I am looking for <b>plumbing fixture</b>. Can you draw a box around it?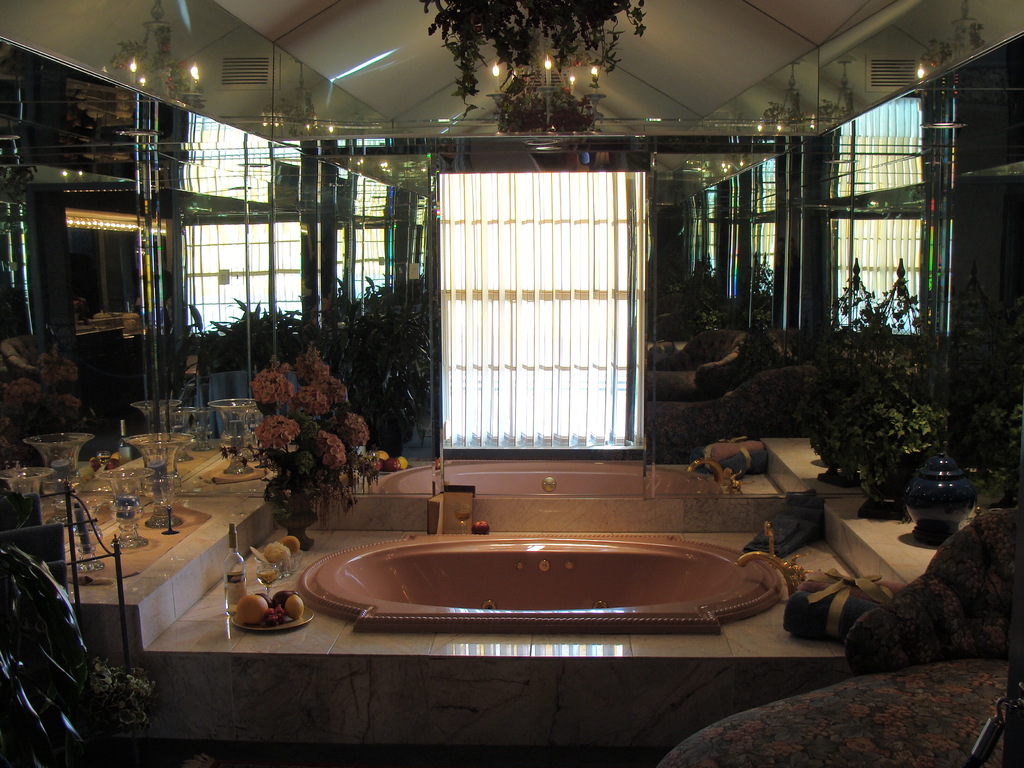
Sure, the bounding box is <box>732,517,810,591</box>.
